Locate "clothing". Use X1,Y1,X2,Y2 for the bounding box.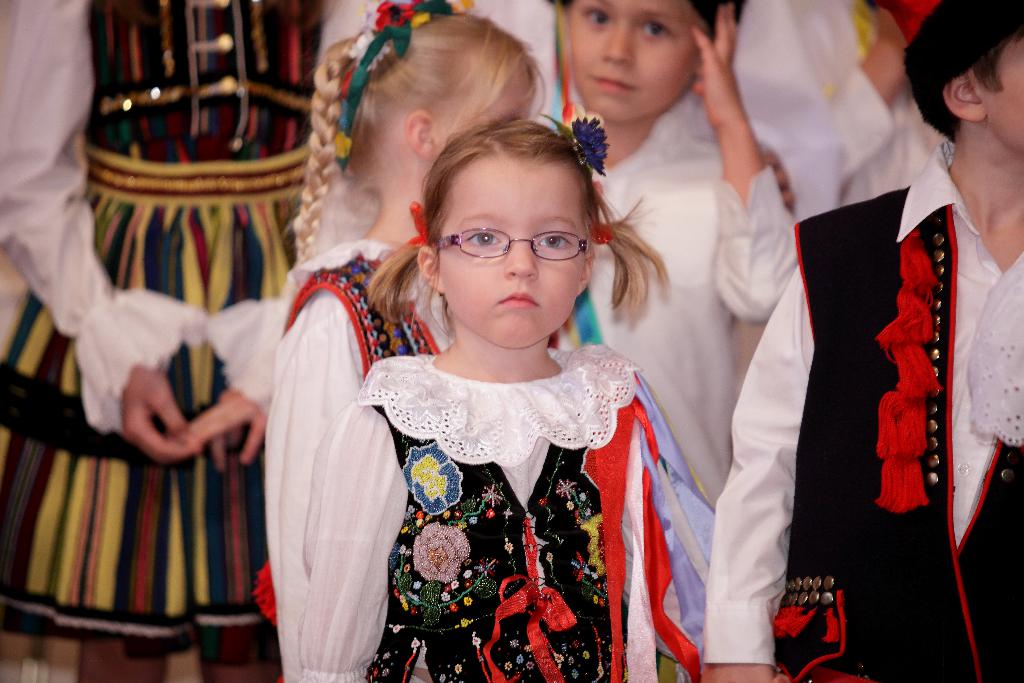
267,251,484,623.
